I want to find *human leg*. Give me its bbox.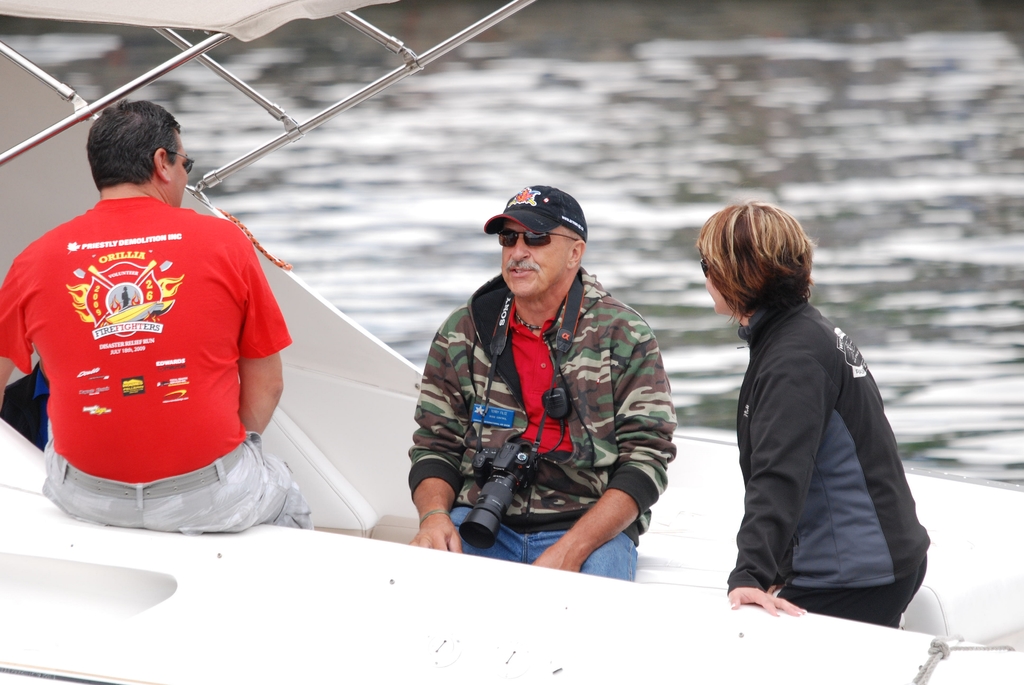
[left=773, top=558, right=919, bottom=629].
